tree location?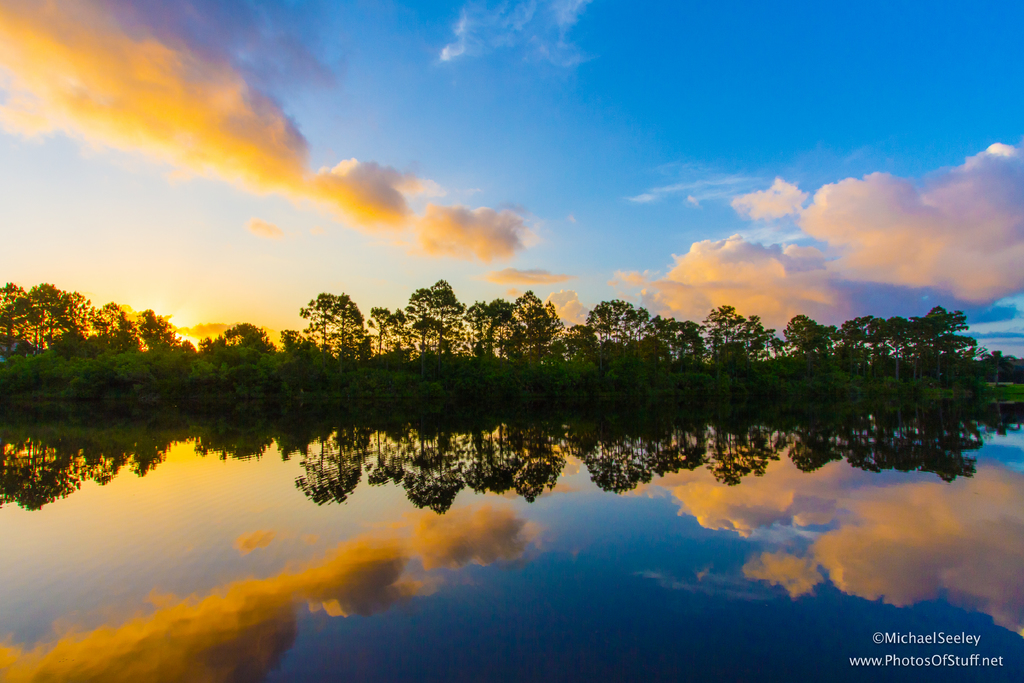
pyautogui.locateOnScreen(286, 283, 361, 363)
